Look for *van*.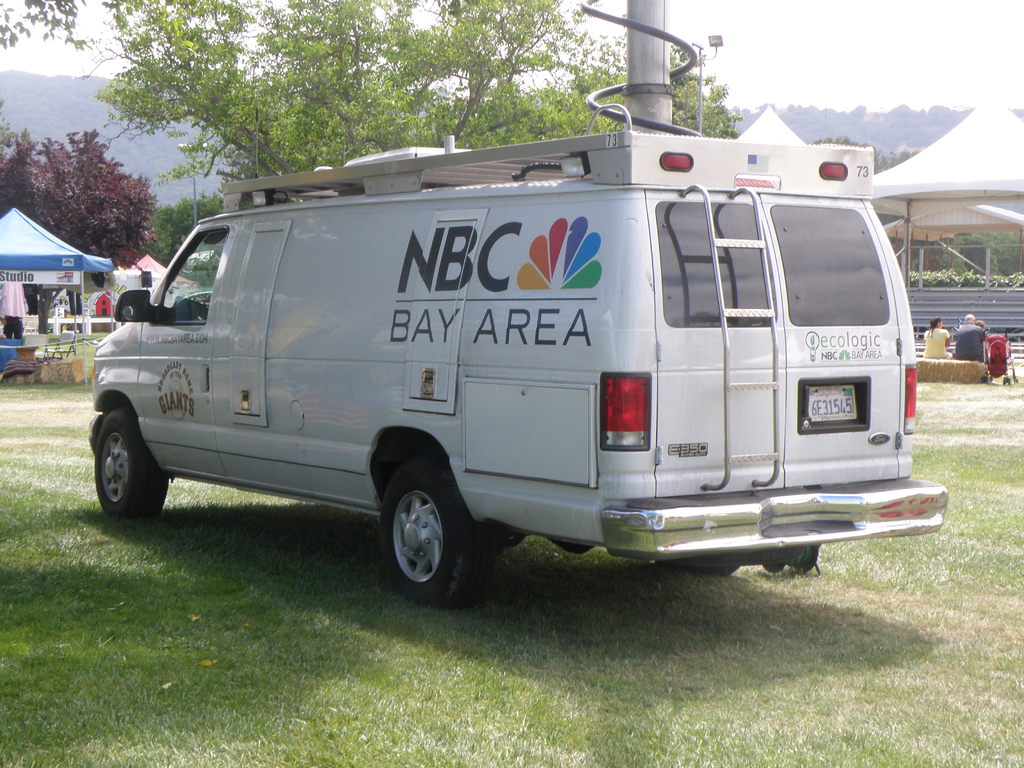
Found: bbox(84, 98, 948, 605).
